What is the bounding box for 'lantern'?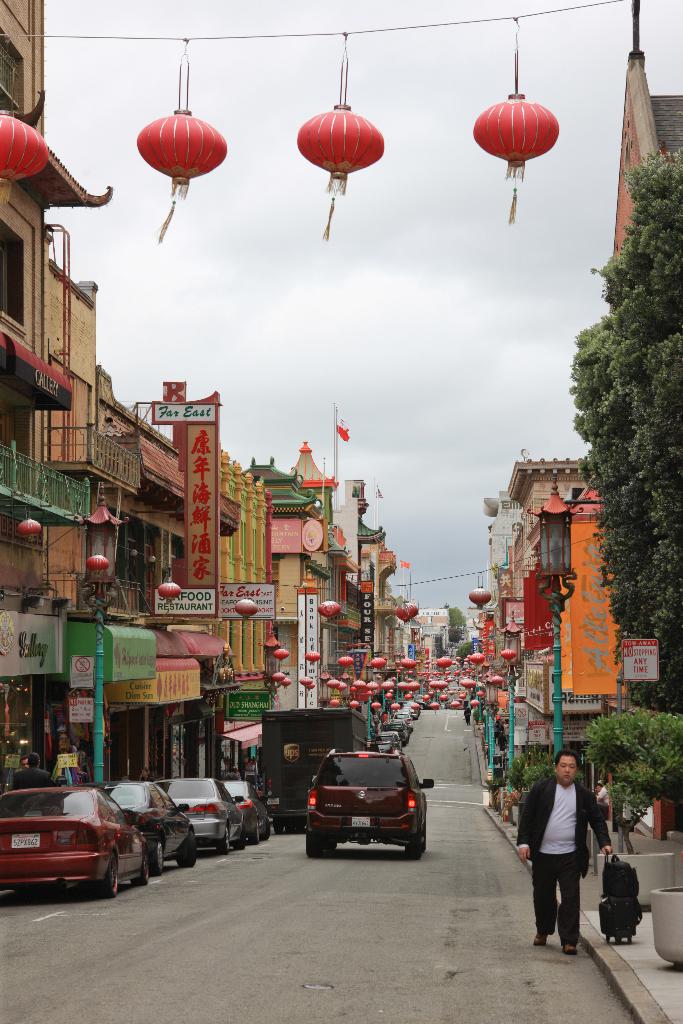
detection(85, 554, 108, 573).
